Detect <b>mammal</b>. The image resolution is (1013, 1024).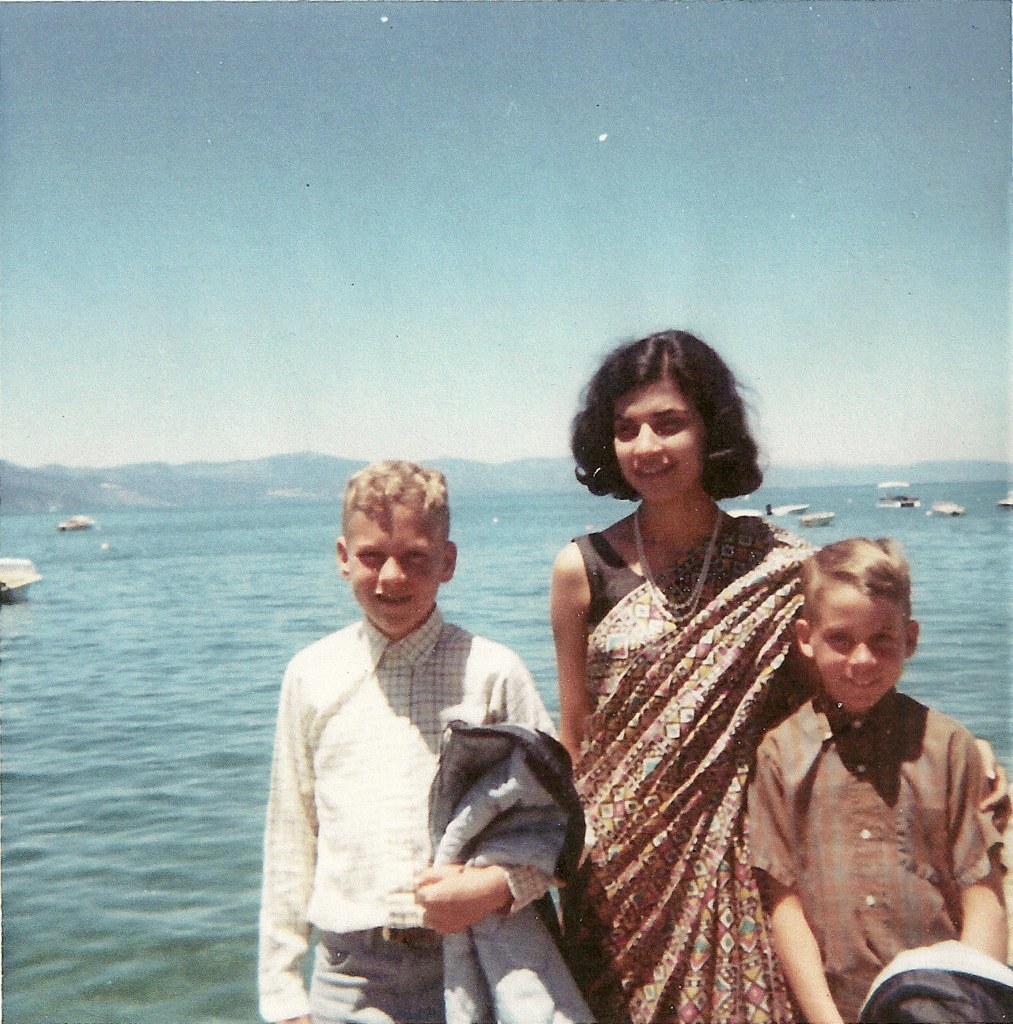
<bbox>743, 527, 1008, 1022</bbox>.
